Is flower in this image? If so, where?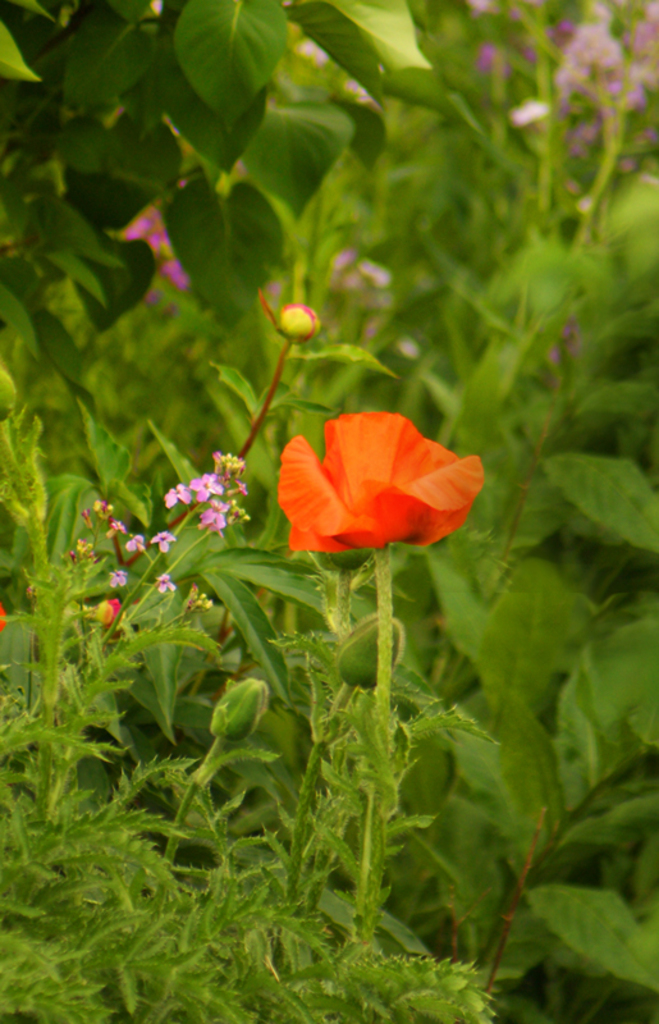
Yes, at crop(189, 472, 223, 504).
